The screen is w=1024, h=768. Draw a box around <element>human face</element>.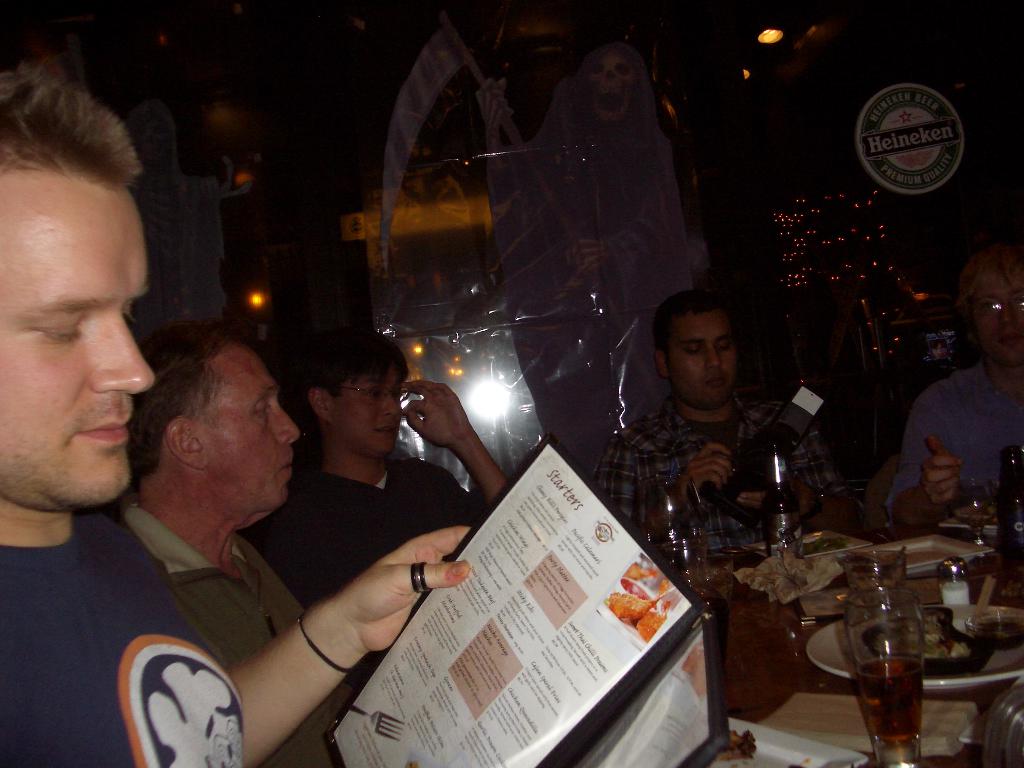
locate(330, 365, 402, 452).
